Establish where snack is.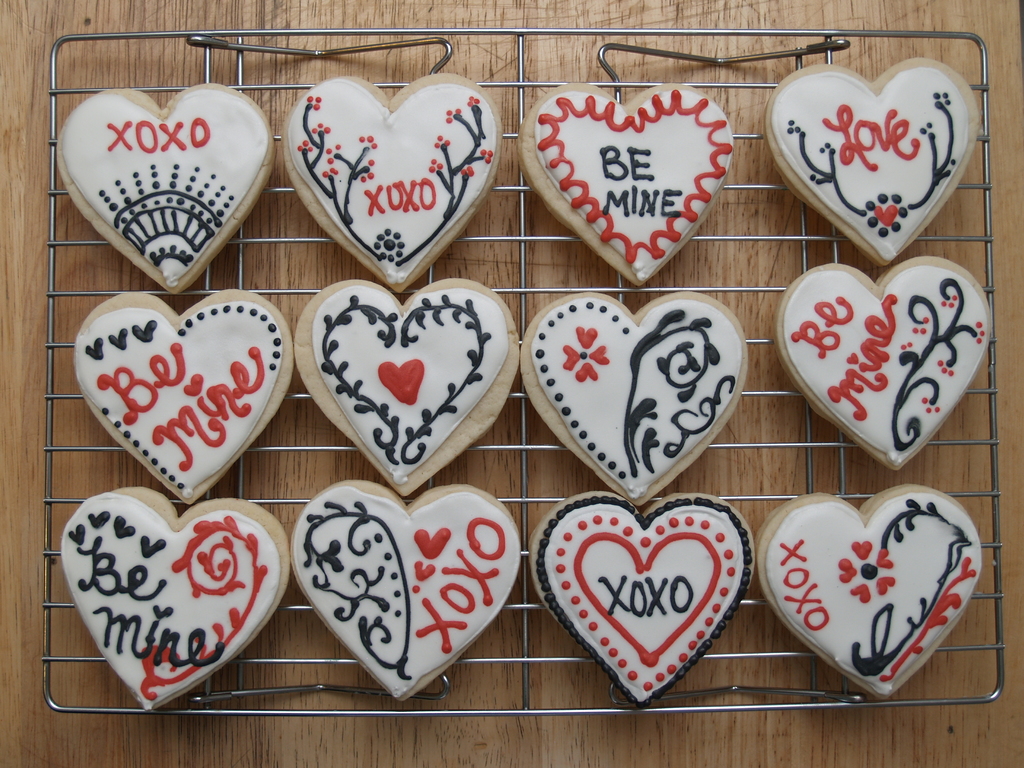
Established at region(752, 481, 990, 700).
